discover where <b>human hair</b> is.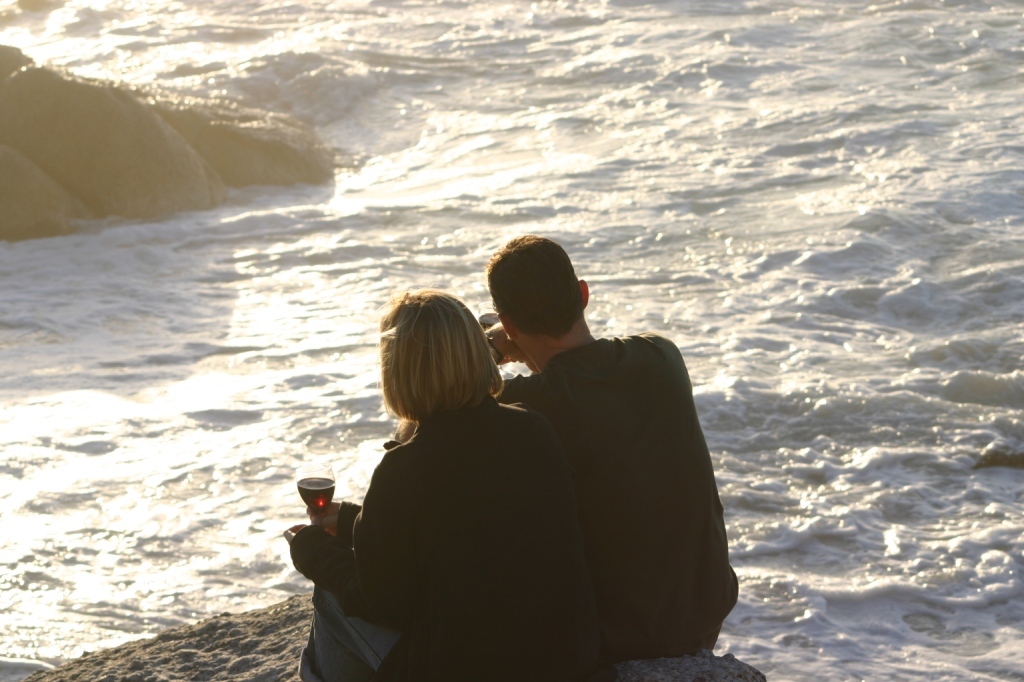
Discovered at [left=372, top=286, right=495, bottom=453].
